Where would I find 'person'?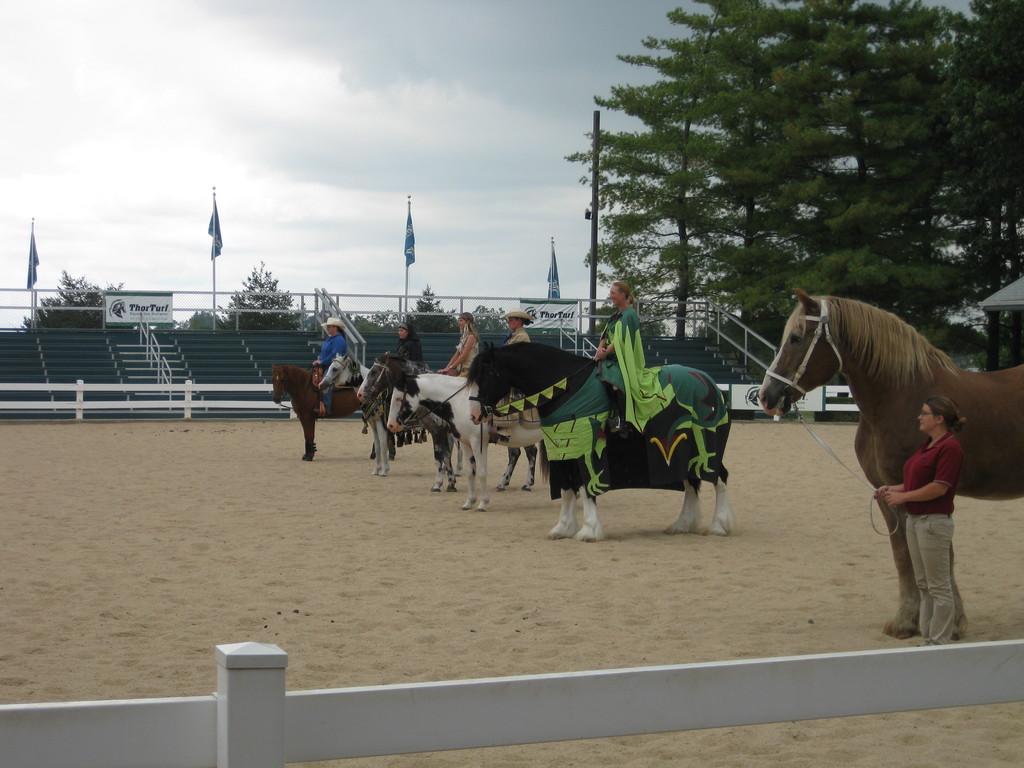
At region(392, 322, 428, 376).
